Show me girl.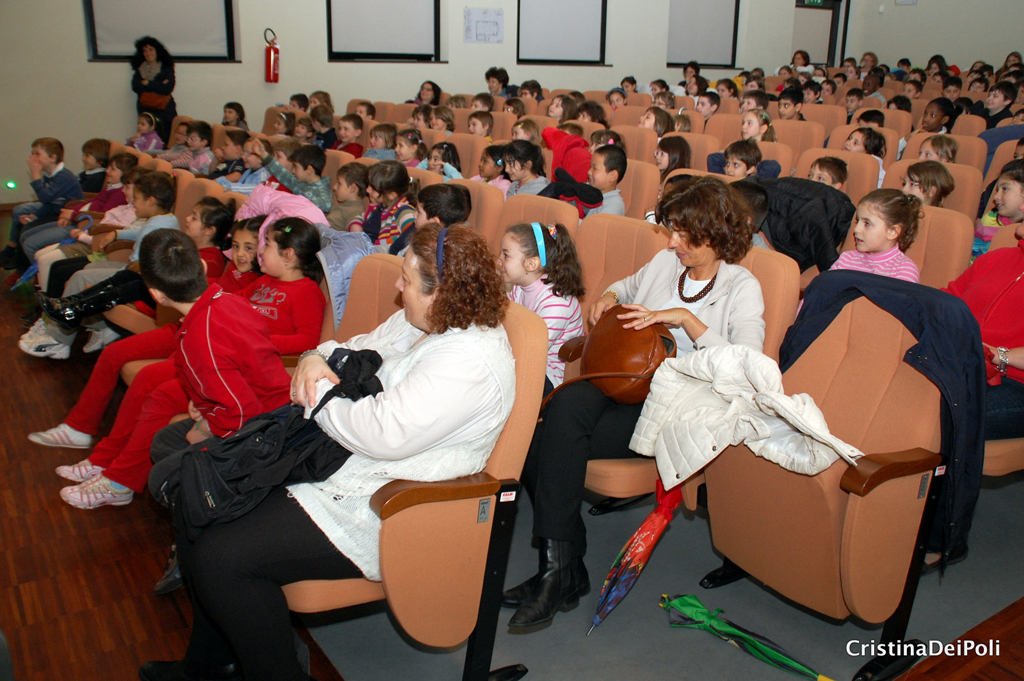
girl is here: [399, 128, 431, 163].
